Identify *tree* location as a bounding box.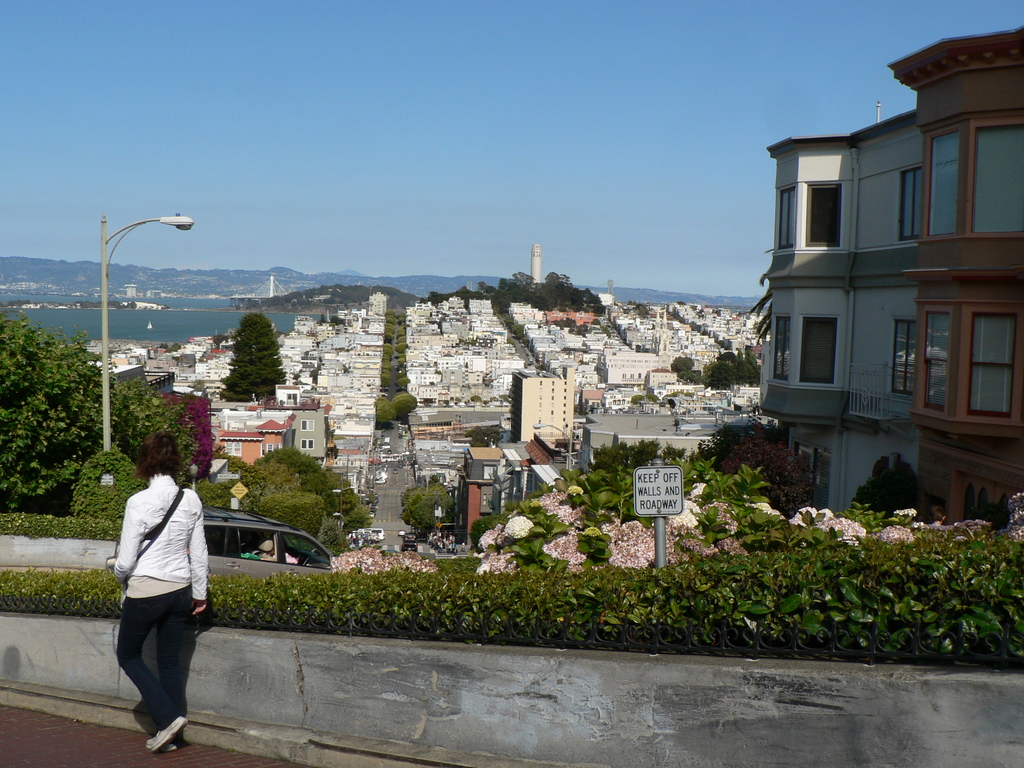
(219, 309, 285, 399).
